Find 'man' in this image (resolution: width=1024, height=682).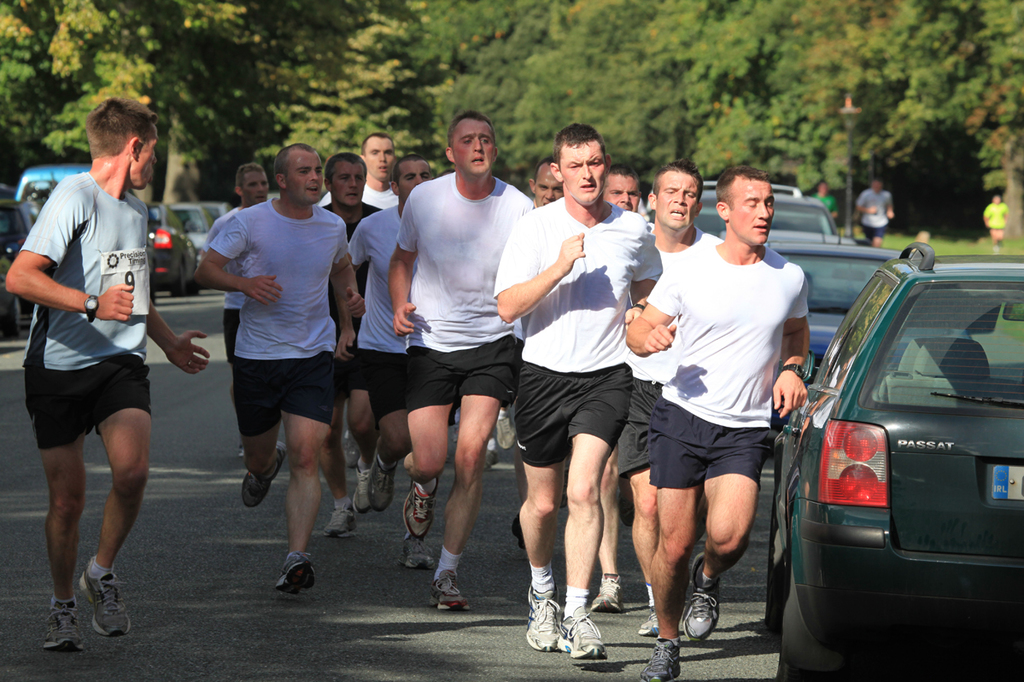
region(0, 99, 208, 653).
